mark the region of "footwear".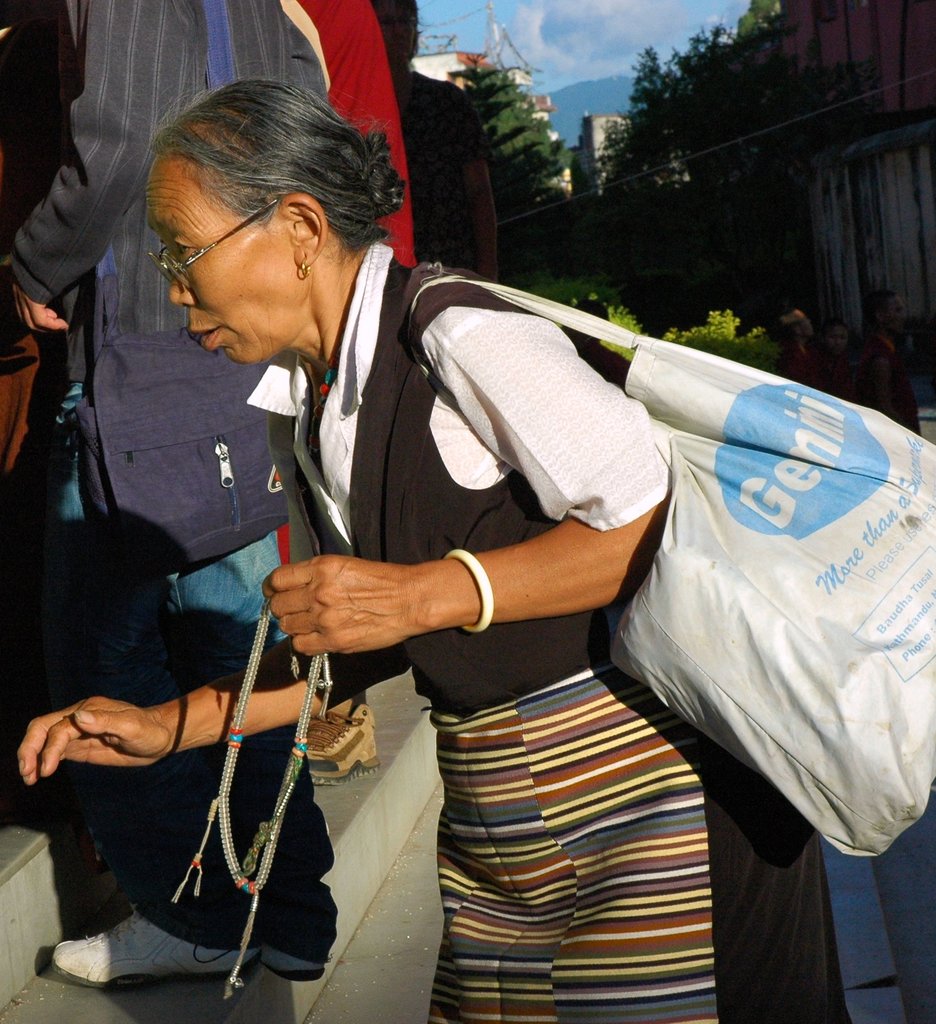
Region: (x1=257, y1=946, x2=325, y2=982).
